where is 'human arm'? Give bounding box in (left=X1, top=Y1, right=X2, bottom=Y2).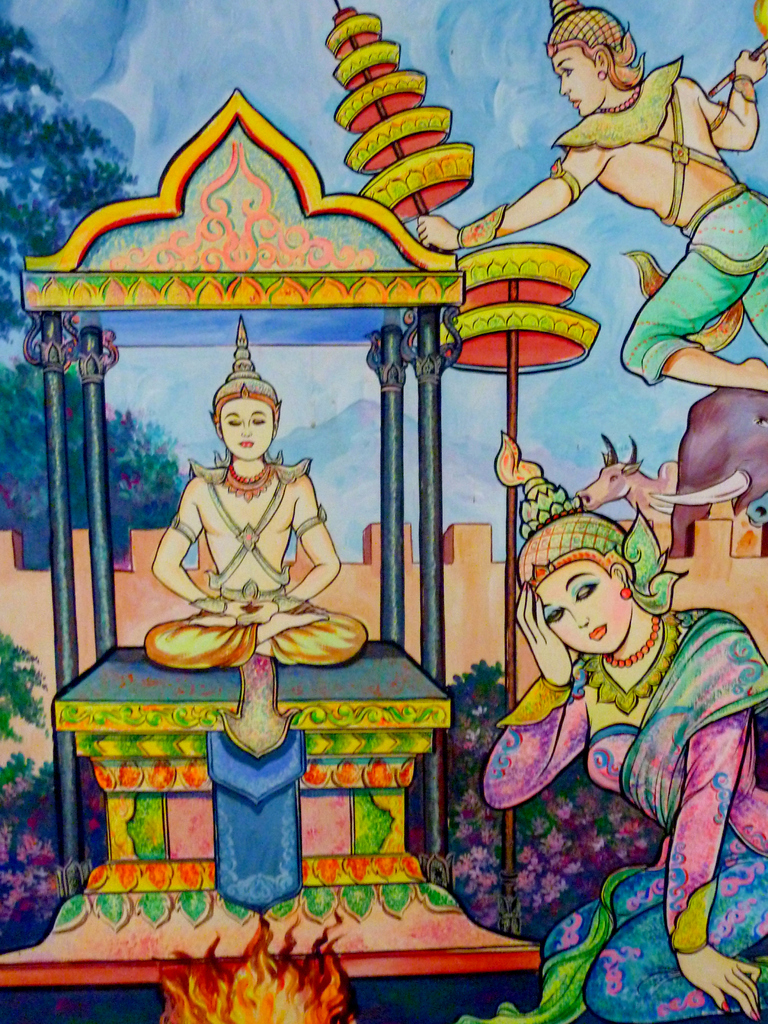
(left=484, top=584, right=585, bottom=810).
